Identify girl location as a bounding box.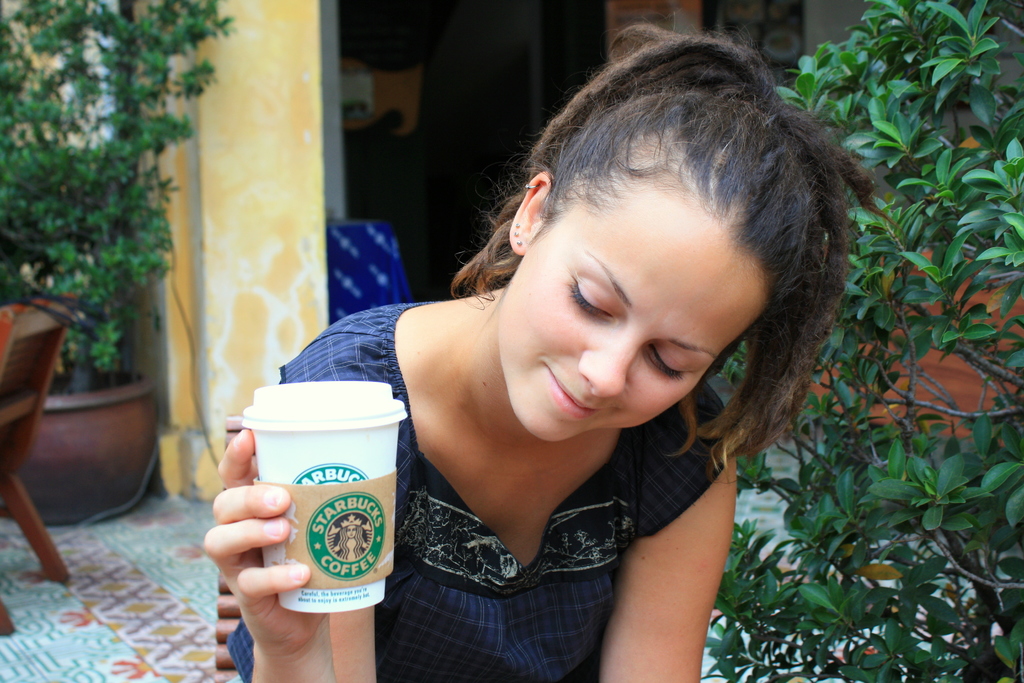
detection(204, 21, 895, 682).
